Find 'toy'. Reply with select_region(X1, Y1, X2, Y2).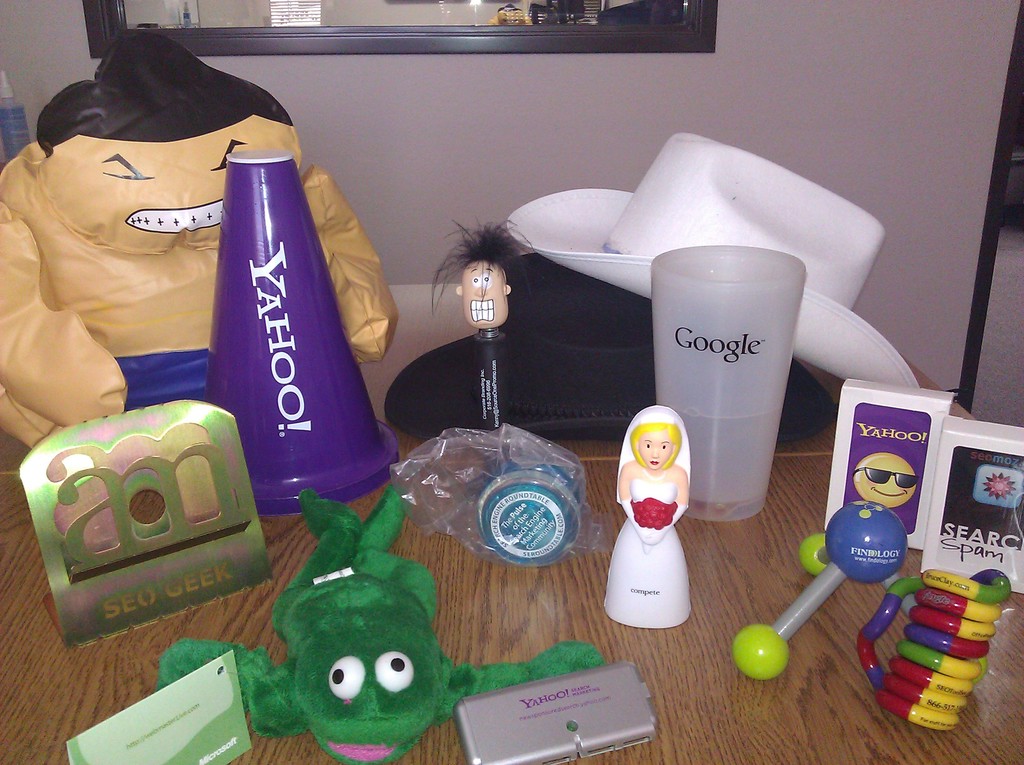
select_region(603, 394, 703, 640).
